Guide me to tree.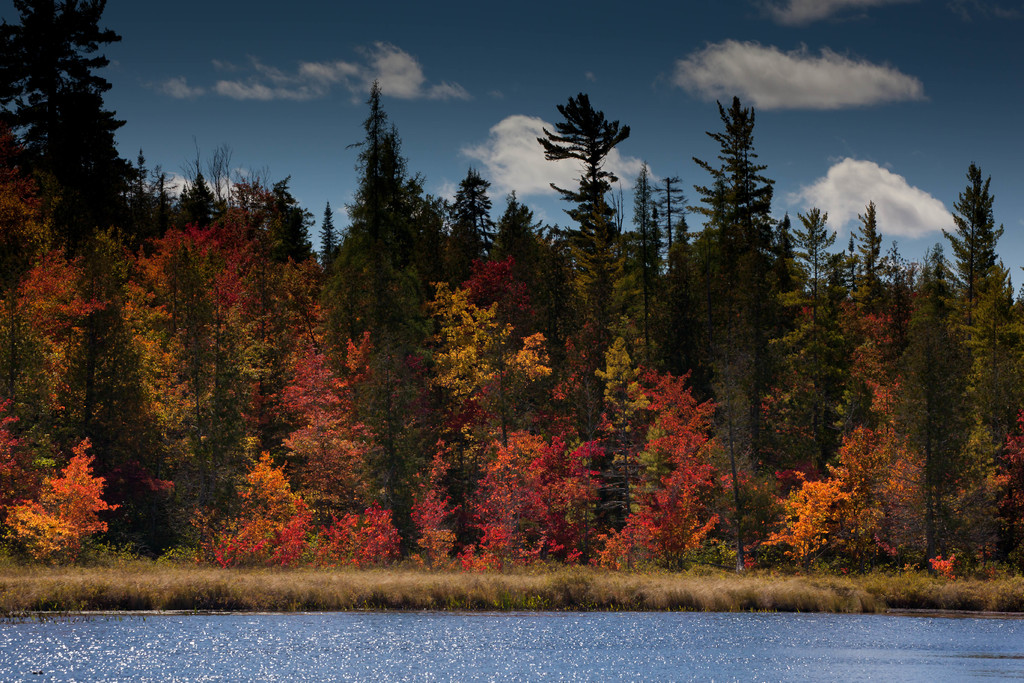
Guidance: (x1=770, y1=203, x2=860, y2=506).
